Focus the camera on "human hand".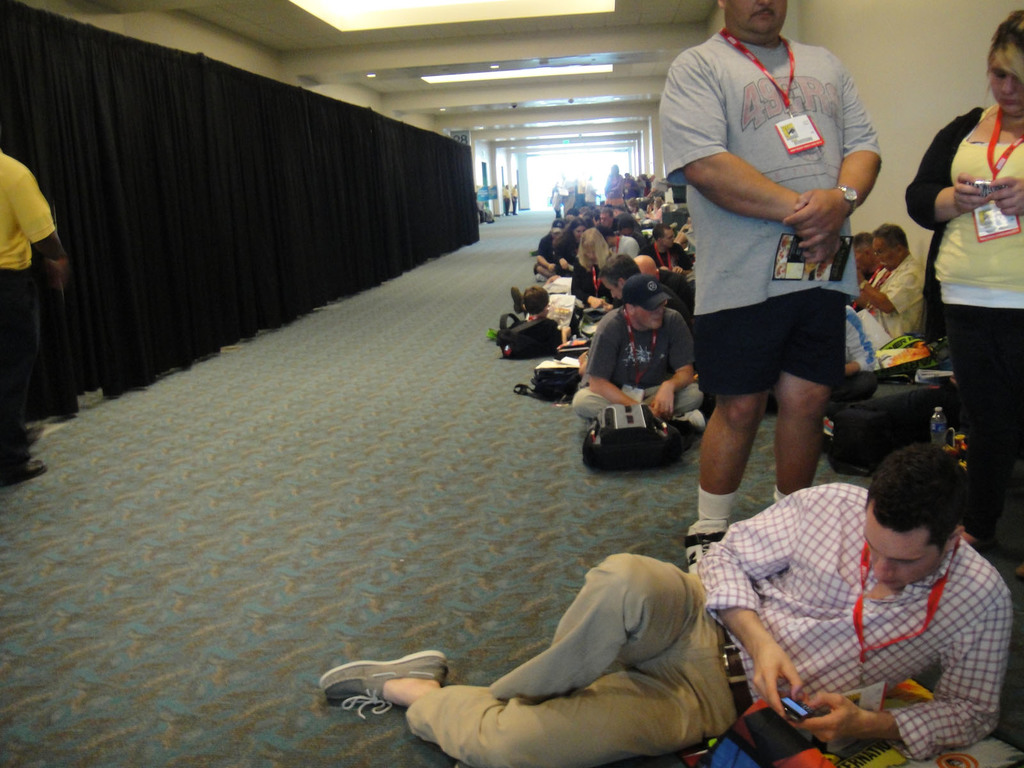
Focus region: 558,256,567,270.
